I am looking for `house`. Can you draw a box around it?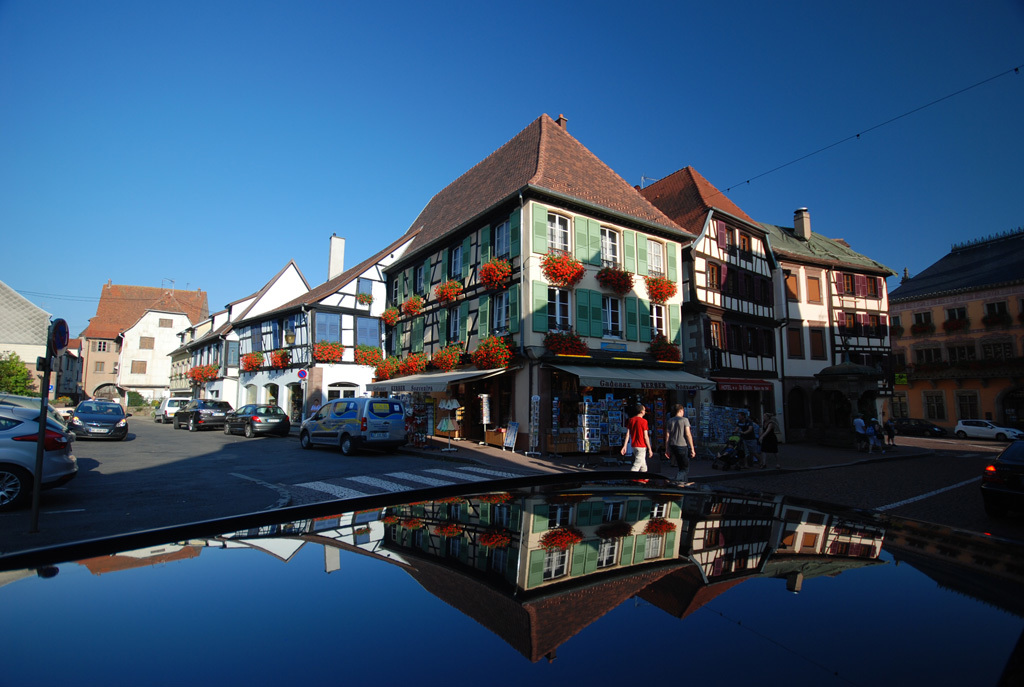
Sure, the bounding box is x1=377 y1=114 x2=698 y2=455.
